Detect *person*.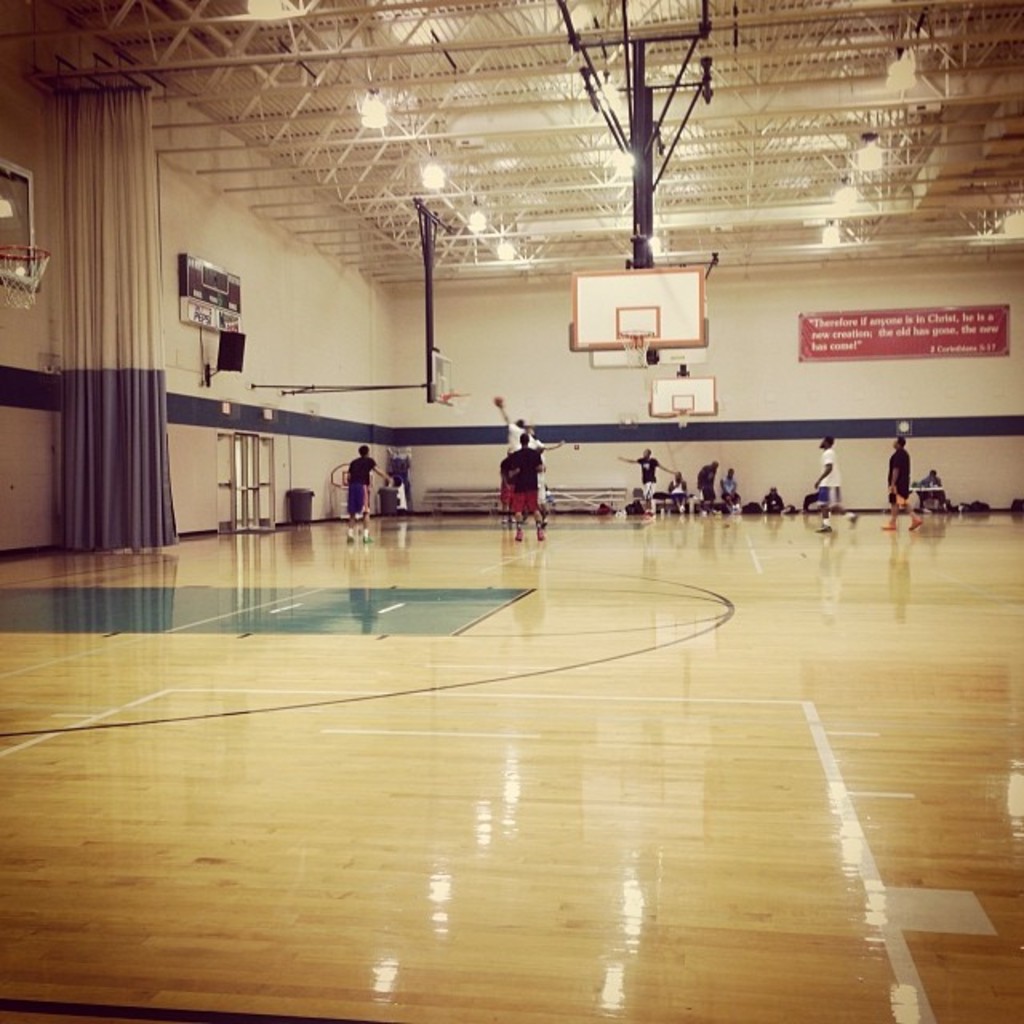
Detected at 816, 429, 861, 525.
